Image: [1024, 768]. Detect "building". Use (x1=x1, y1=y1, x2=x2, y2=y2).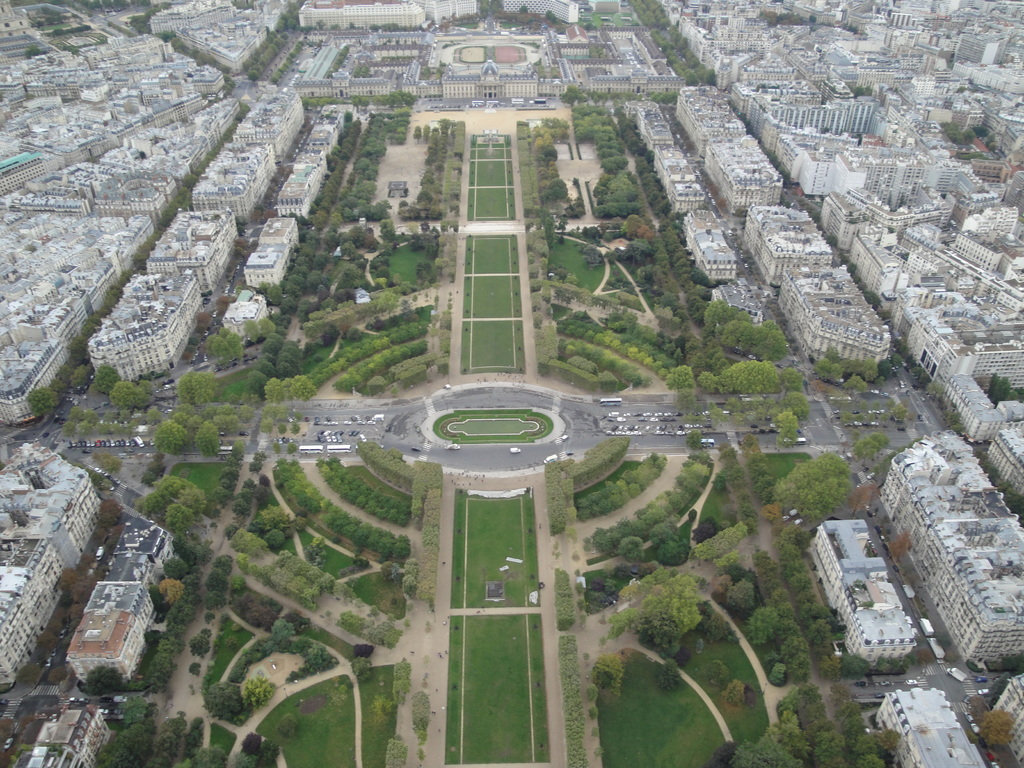
(x1=884, y1=429, x2=1023, y2=668).
